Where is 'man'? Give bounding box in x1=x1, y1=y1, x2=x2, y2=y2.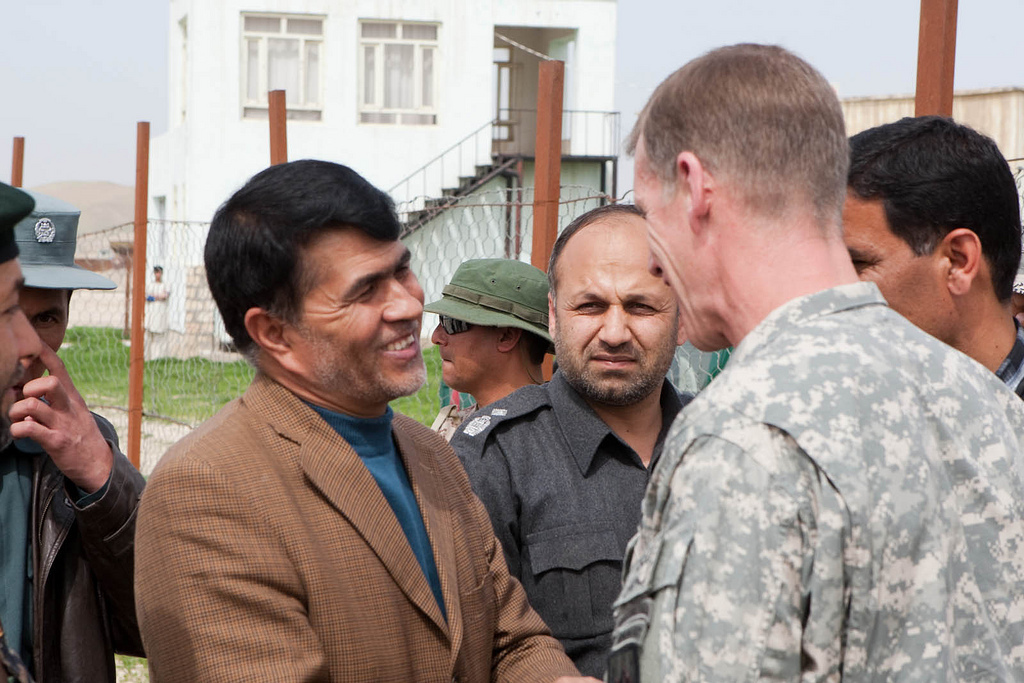
x1=120, y1=166, x2=557, y2=669.
